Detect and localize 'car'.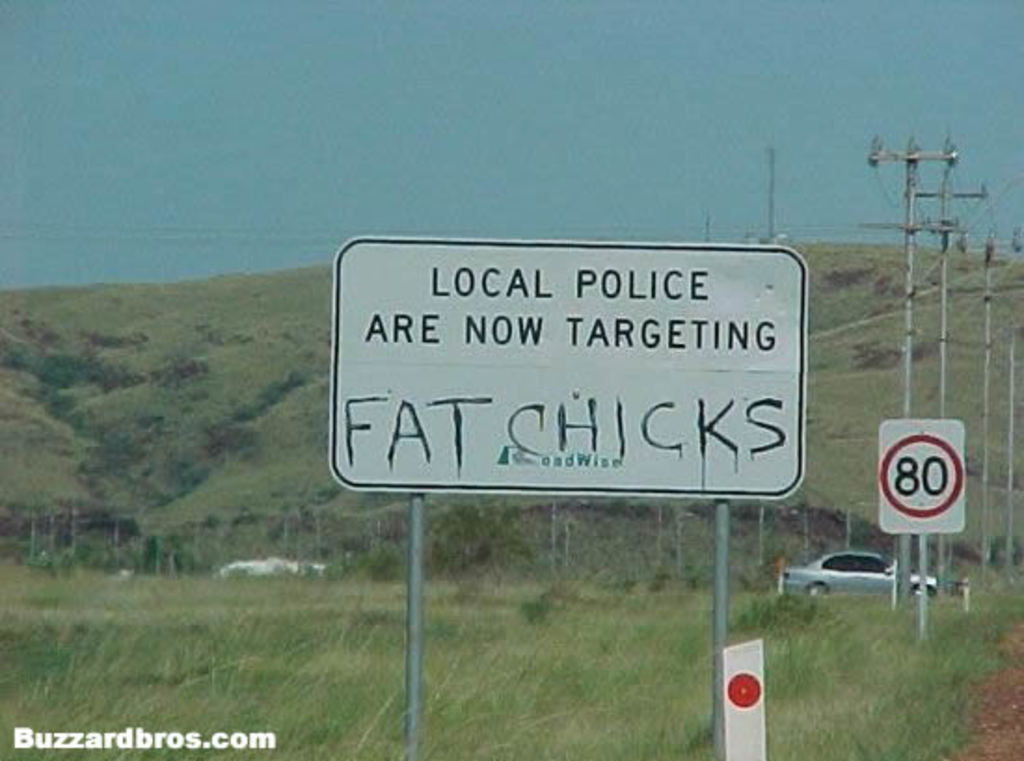
Localized at [left=782, top=549, right=938, bottom=595].
